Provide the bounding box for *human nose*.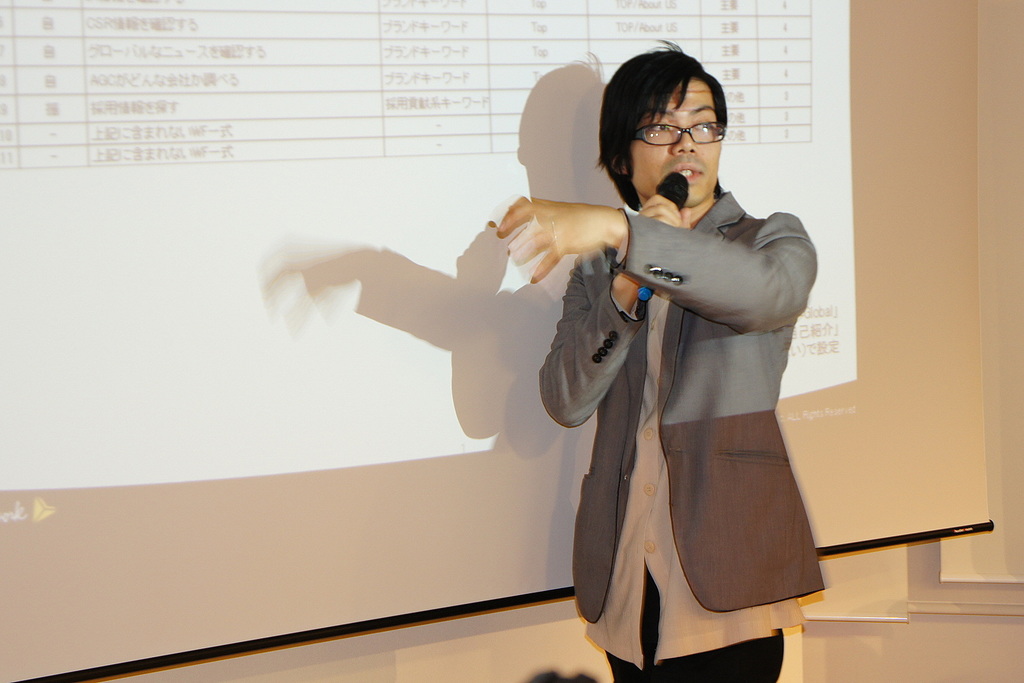
669 122 696 156.
